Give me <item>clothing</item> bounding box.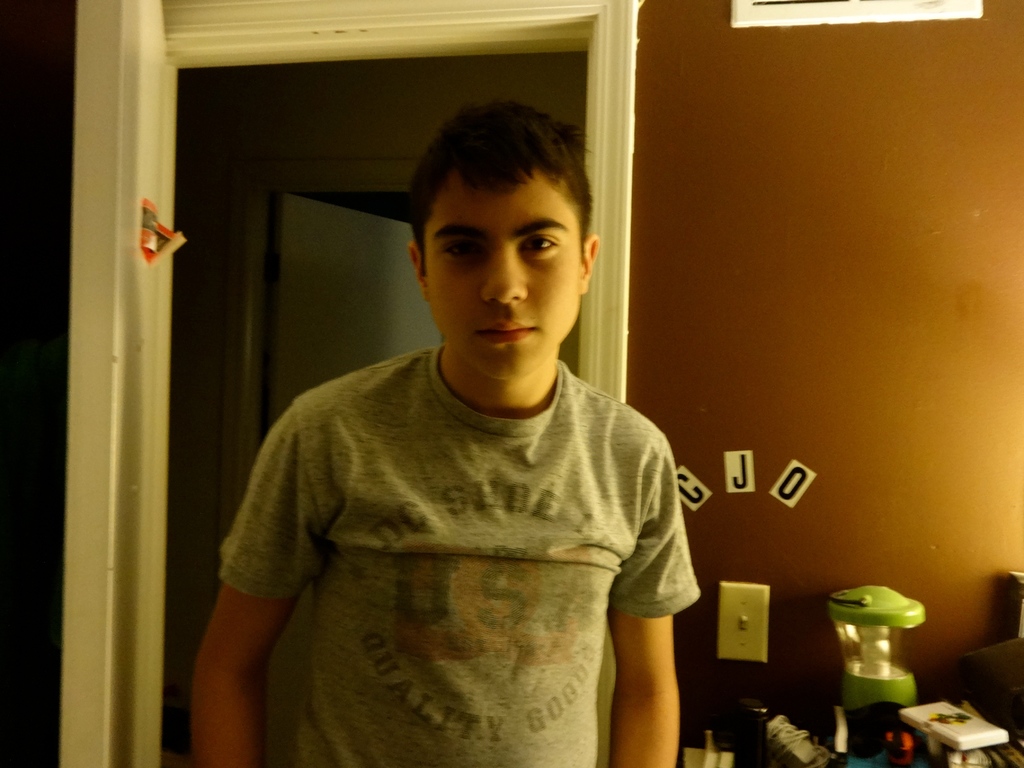
(199, 293, 707, 766).
